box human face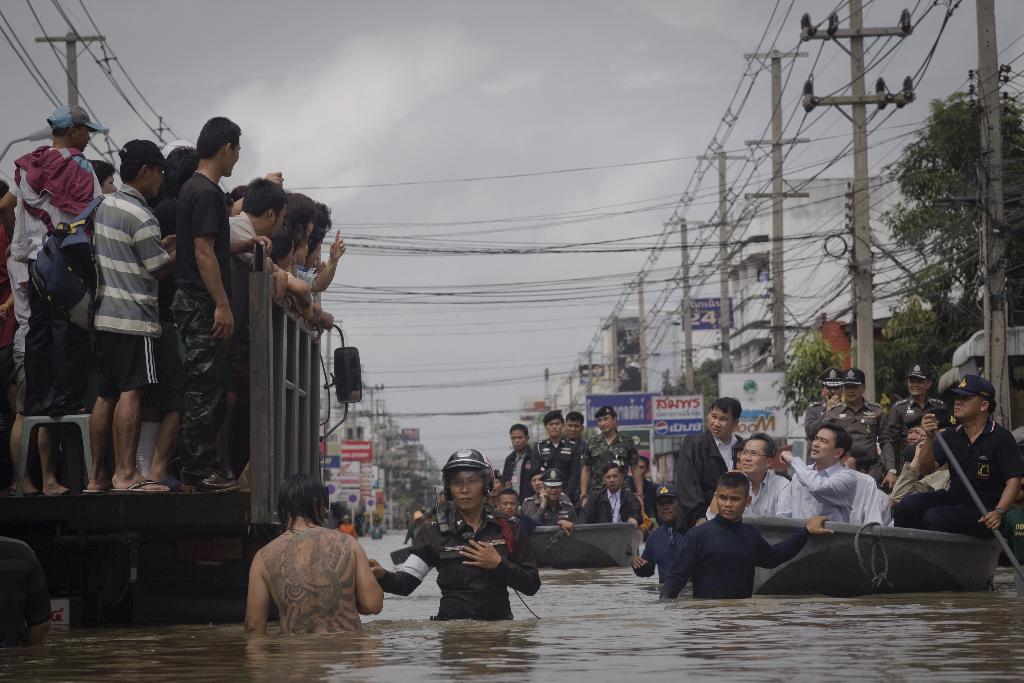
<box>655,500,680,524</box>
